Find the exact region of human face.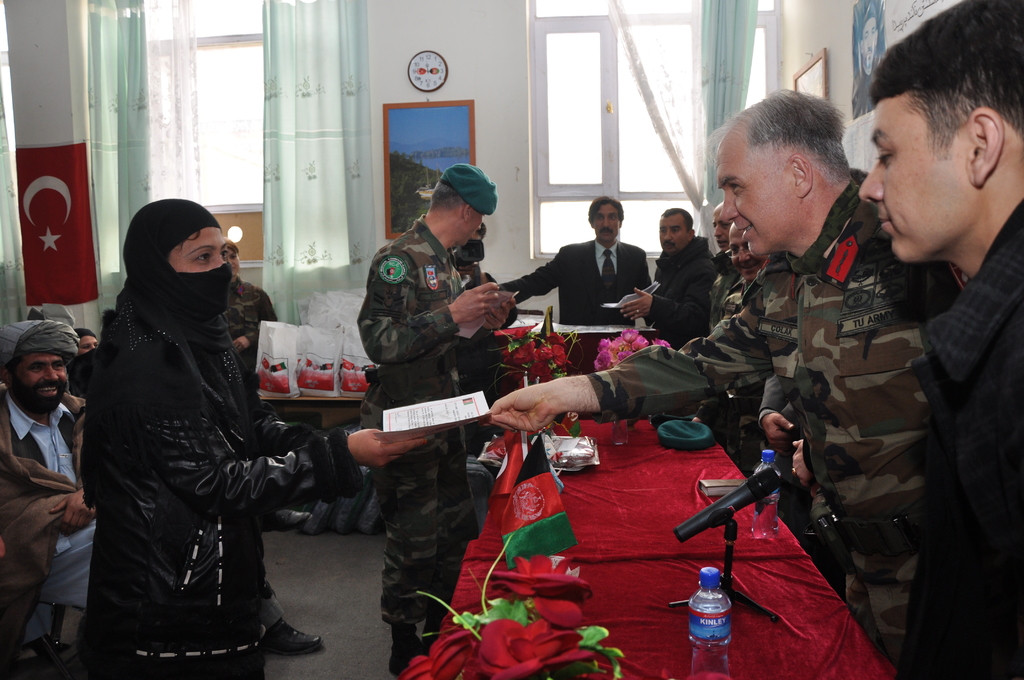
Exact region: locate(860, 97, 972, 264).
